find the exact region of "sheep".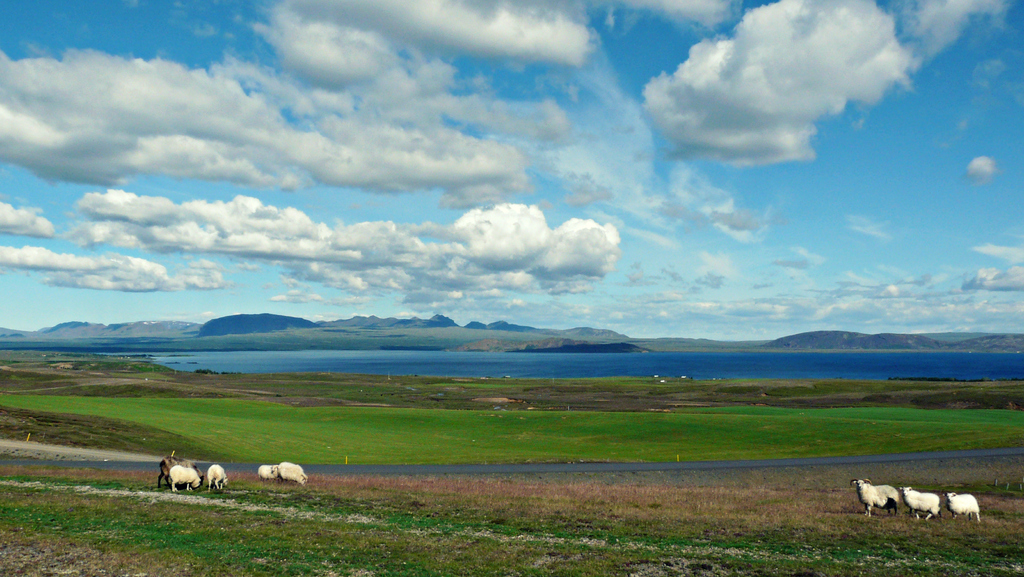
Exact region: 945,490,981,522.
